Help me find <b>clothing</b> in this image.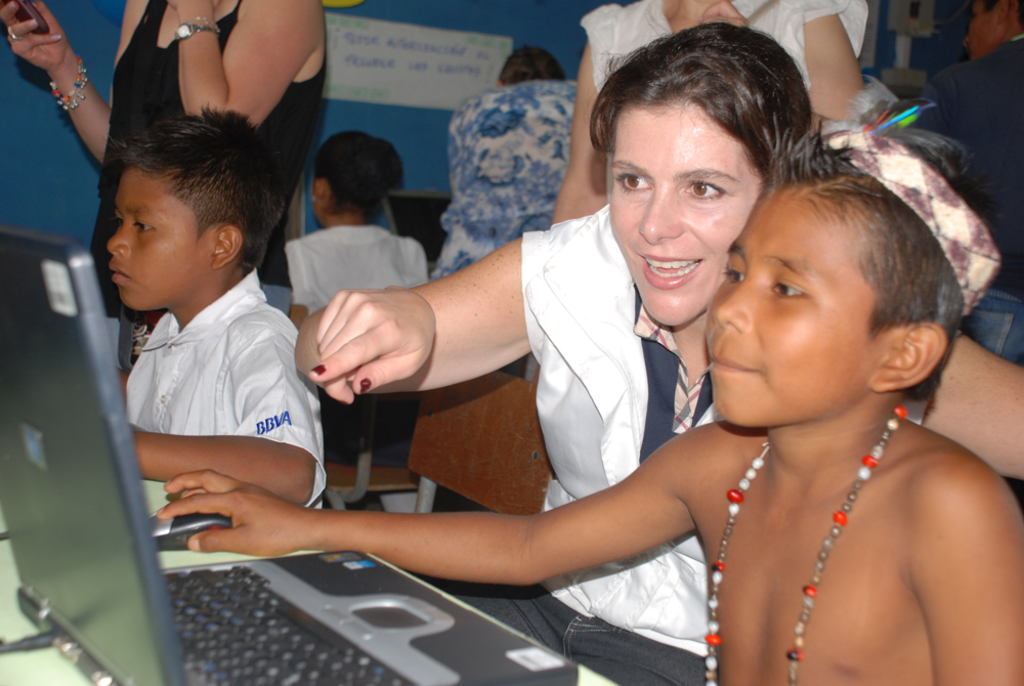
Found it: locate(93, 0, 328, 289).
